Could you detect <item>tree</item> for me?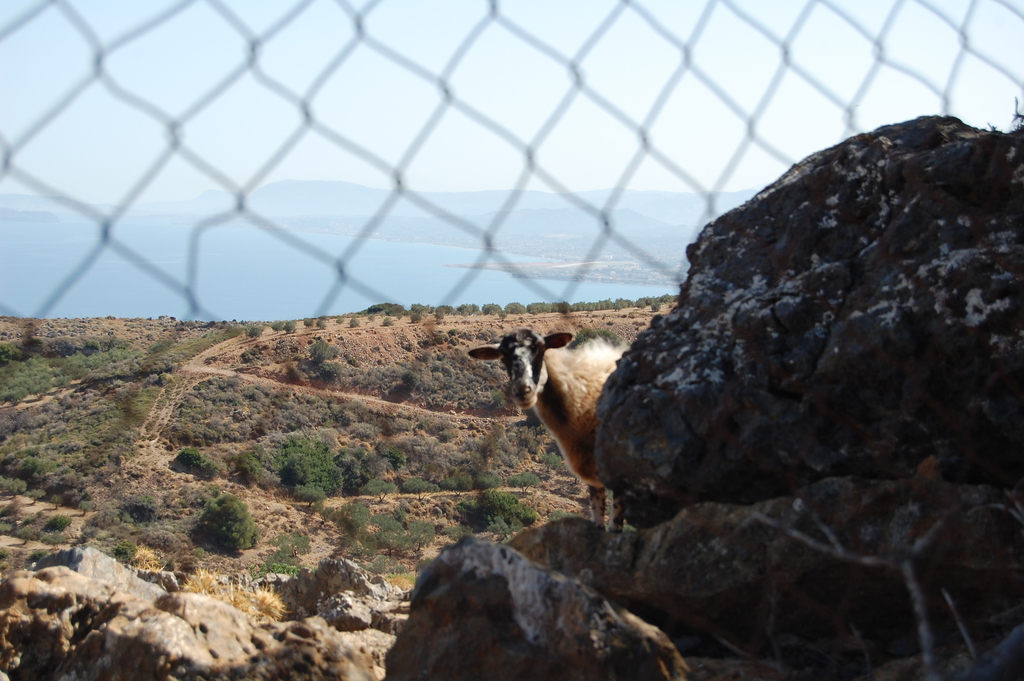
Detection result: locate(636, 300, 652, 311).
